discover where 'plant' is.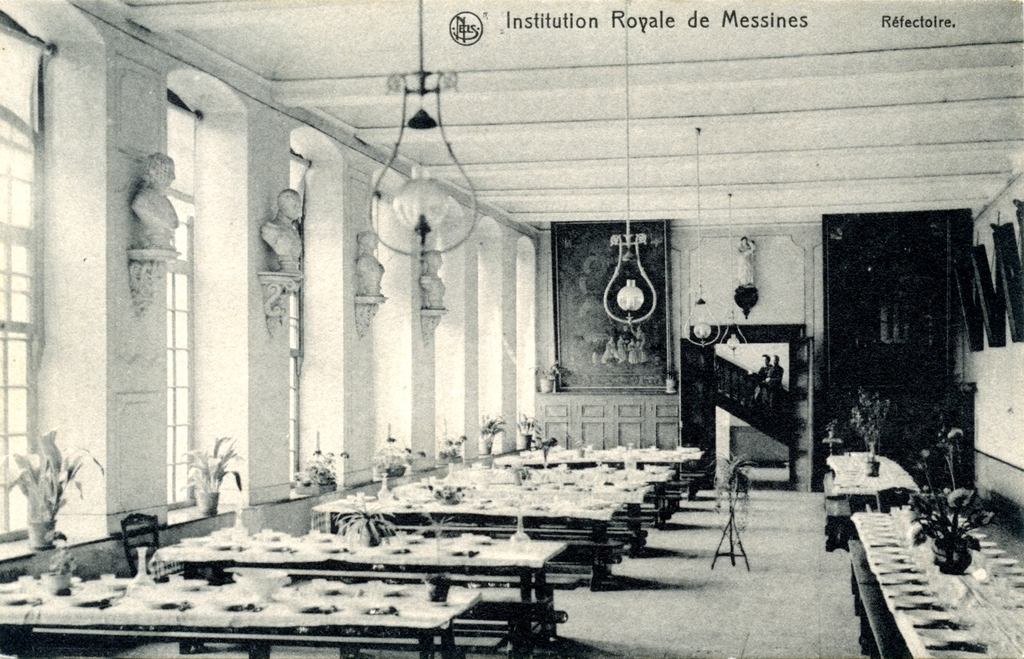
Discovered at <box>190,435,246,496</box>.
